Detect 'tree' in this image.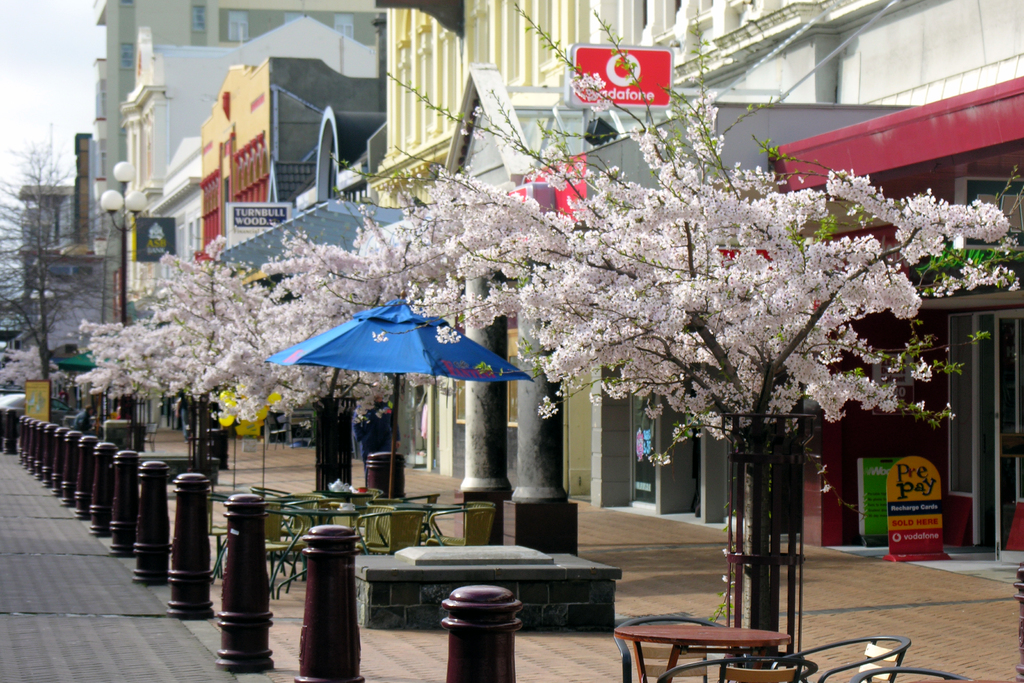
Detection: <box>0,126,118,423</box>.
